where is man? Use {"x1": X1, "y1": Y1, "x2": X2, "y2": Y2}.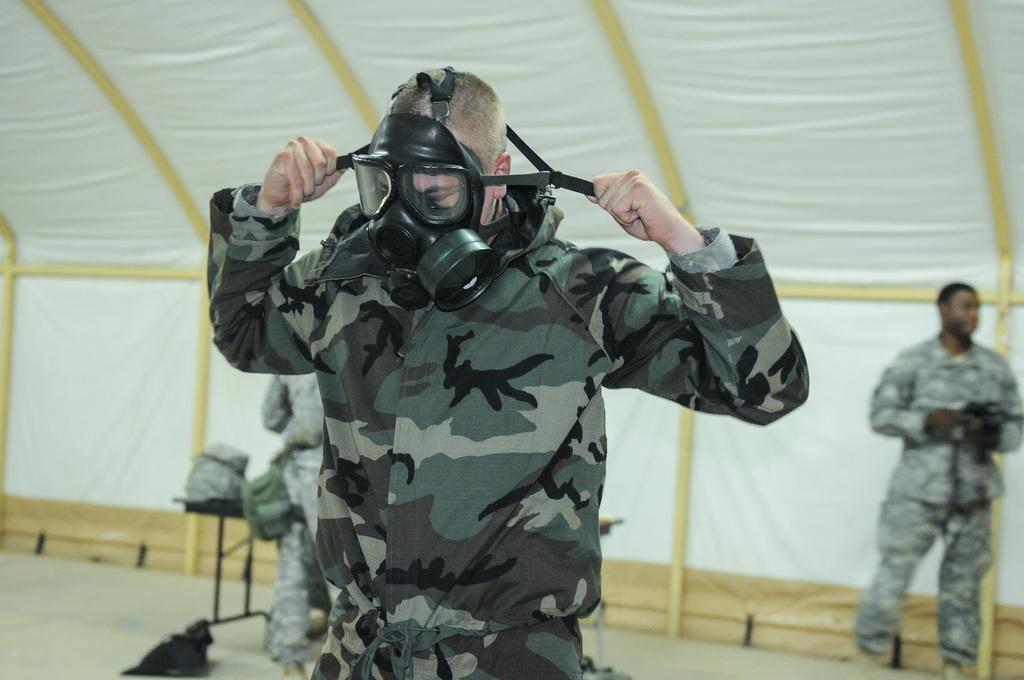
{"x1": 855, "y1": 259, "x2": 1018, "y2": 679}.
